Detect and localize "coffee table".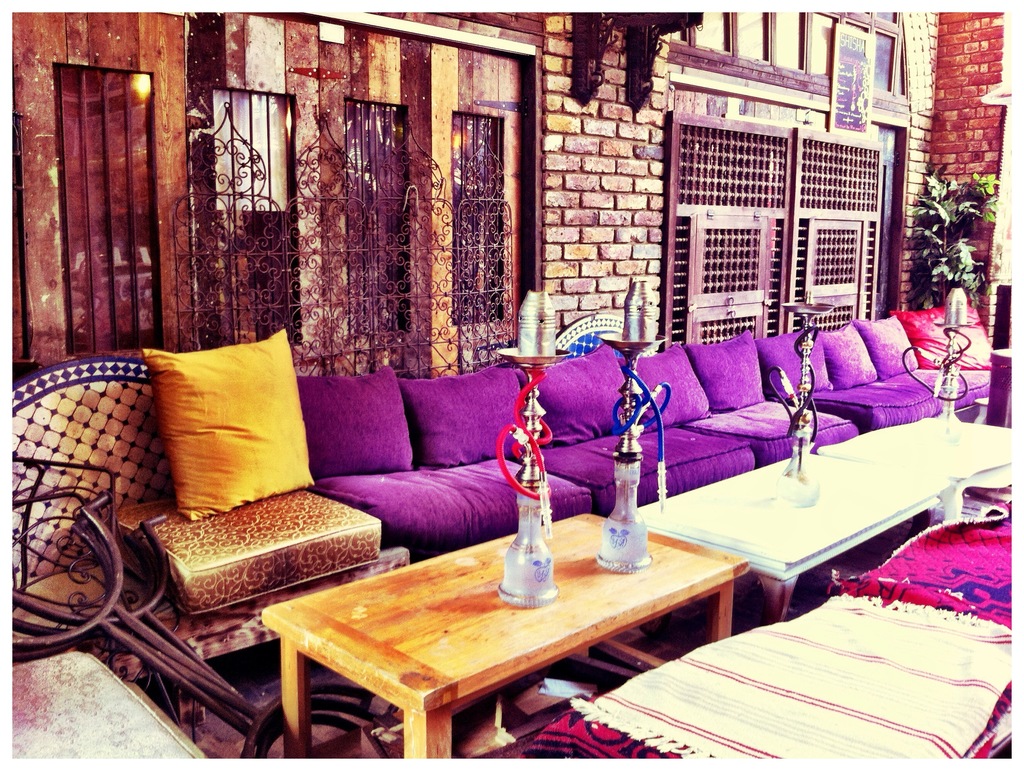
Localized at rect(522, 589, 1023, 770).
